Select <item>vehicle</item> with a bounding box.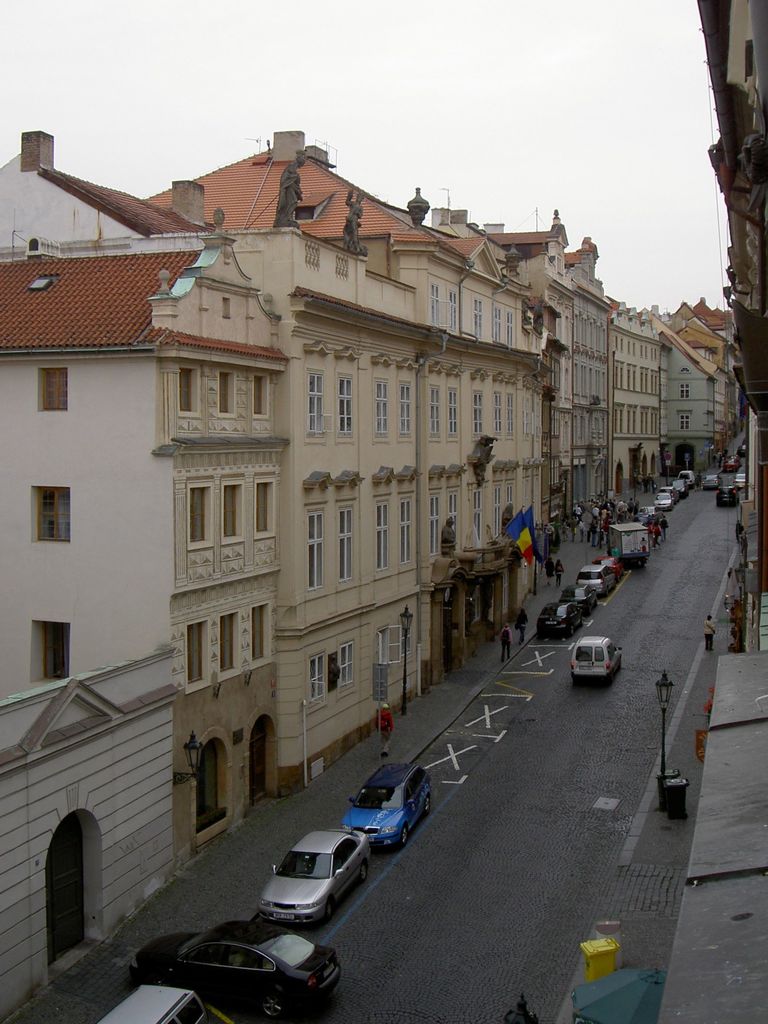
634, 502, 655, 522.
